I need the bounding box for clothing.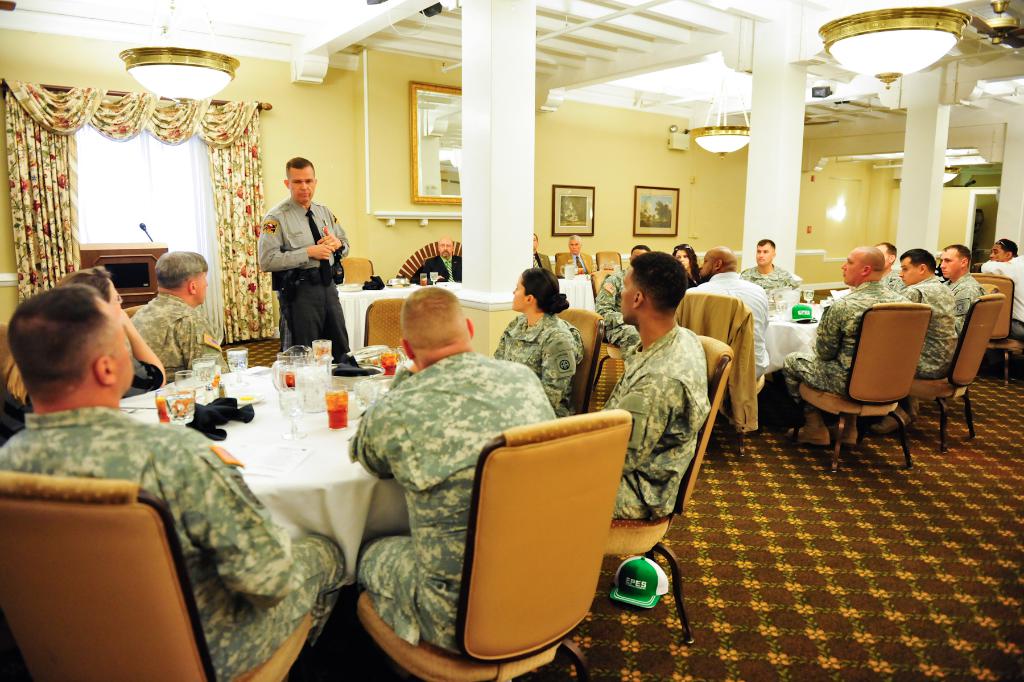
Here it is: box=[780, 283, 913, 400].
